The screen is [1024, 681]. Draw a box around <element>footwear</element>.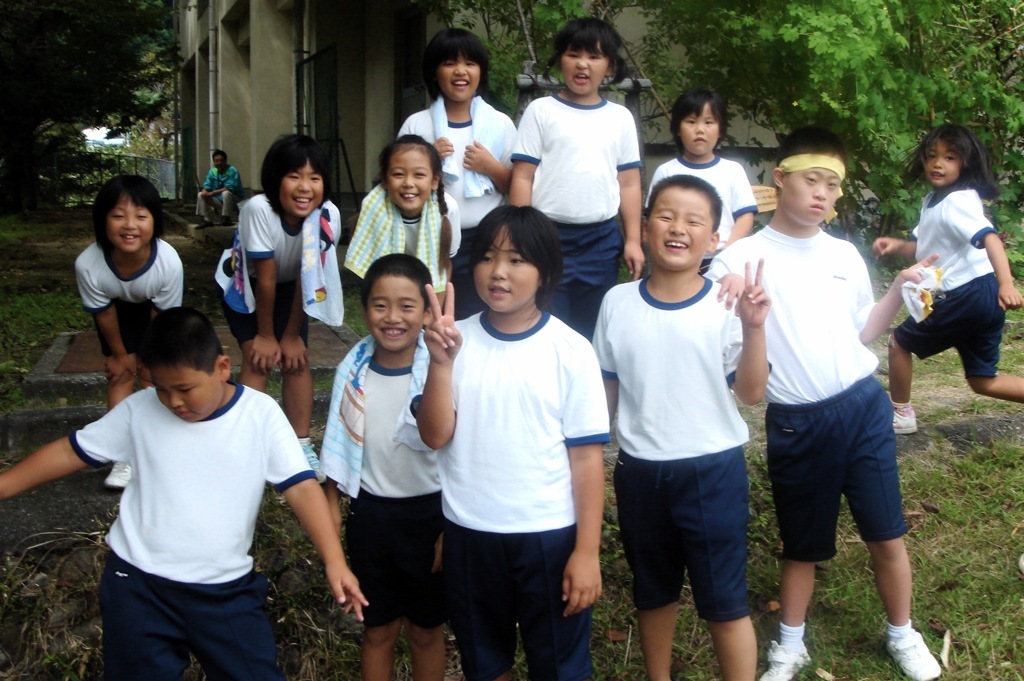
Rect(889, 406, 921, 436).
